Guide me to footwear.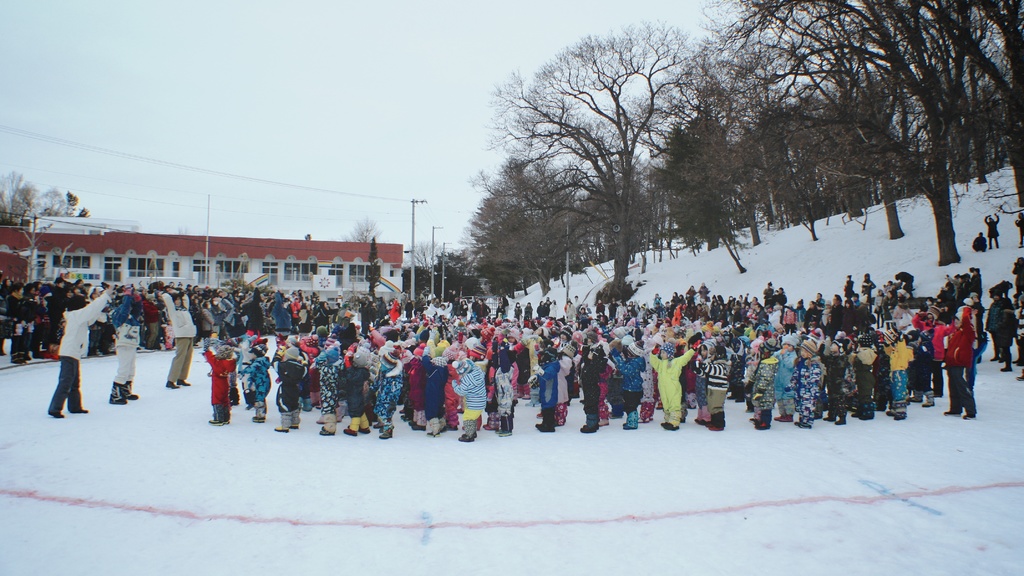
Guidance: [left=424, top=432, right=439, bottom=438].
